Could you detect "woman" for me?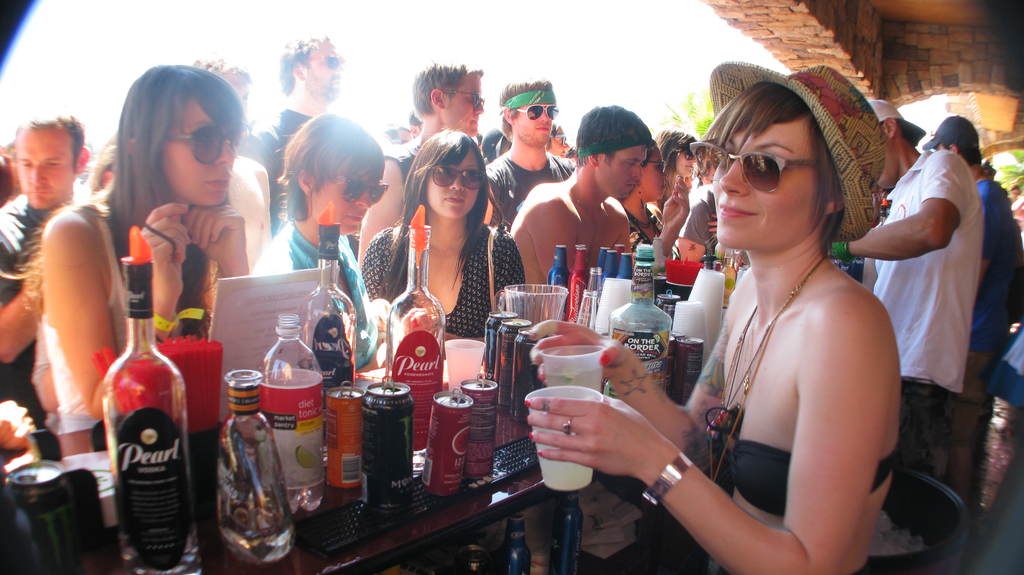
Detection result: detection(625, 144, 698, 276).
